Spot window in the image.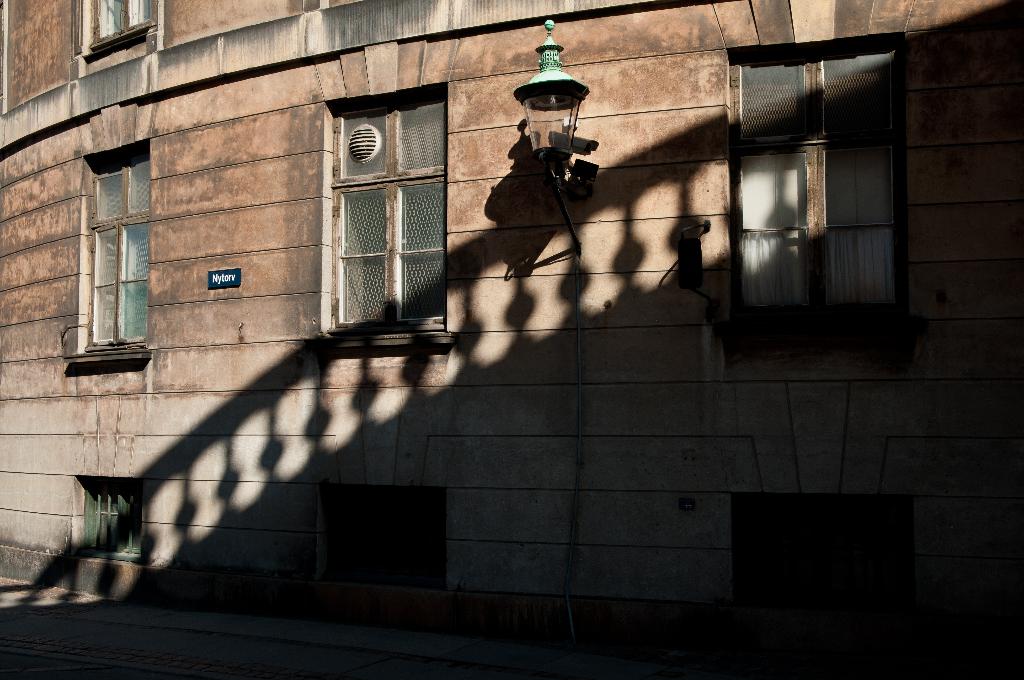
window found at {"left": 68, "top": 111, "right": 154, "bottom": 369}.
